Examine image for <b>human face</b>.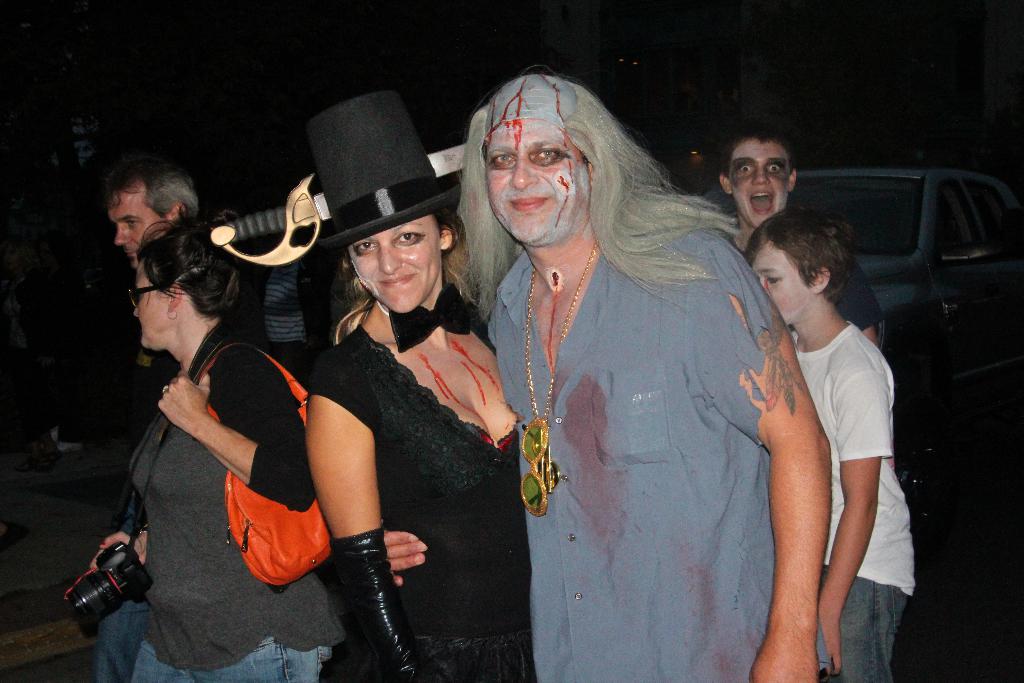
Examination result: (481, 114, 593, 240).
